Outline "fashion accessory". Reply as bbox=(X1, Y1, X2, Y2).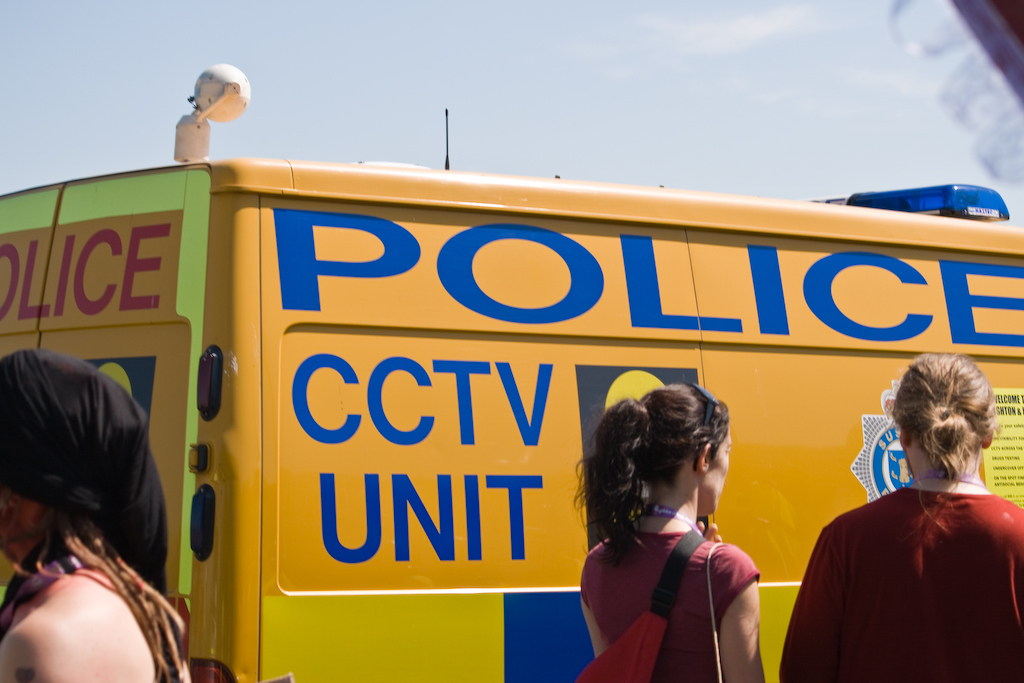
bbox=(685, 378, 720, 471).
